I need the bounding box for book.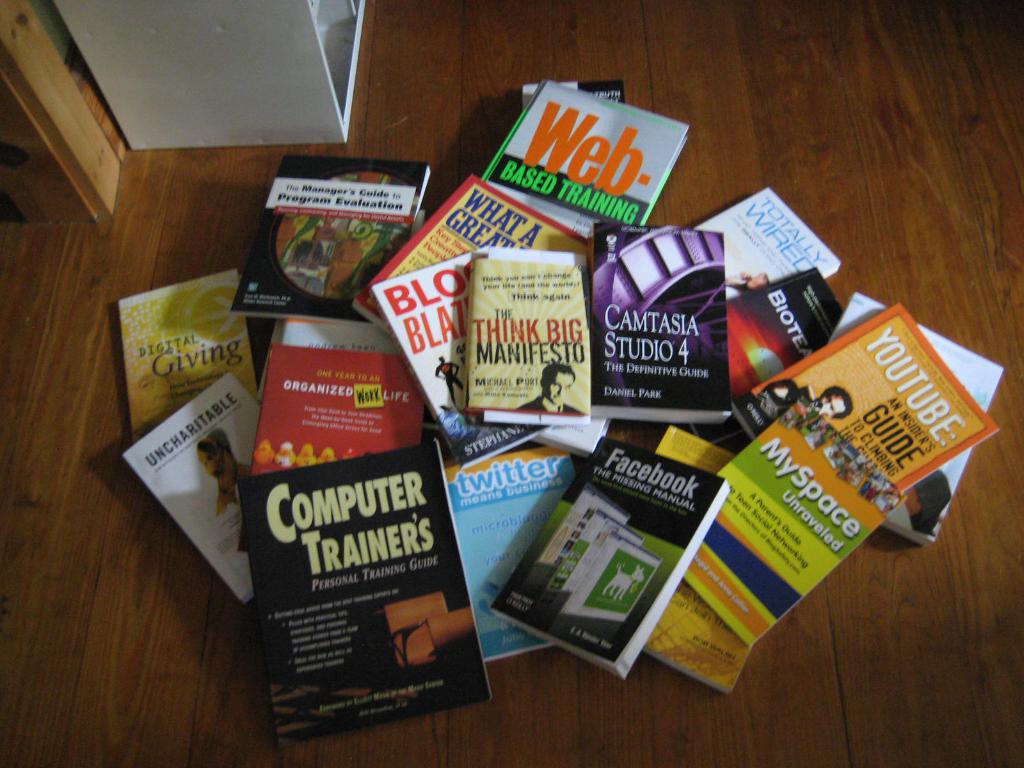
Here it is: crop(680, 393, 908, 644).
